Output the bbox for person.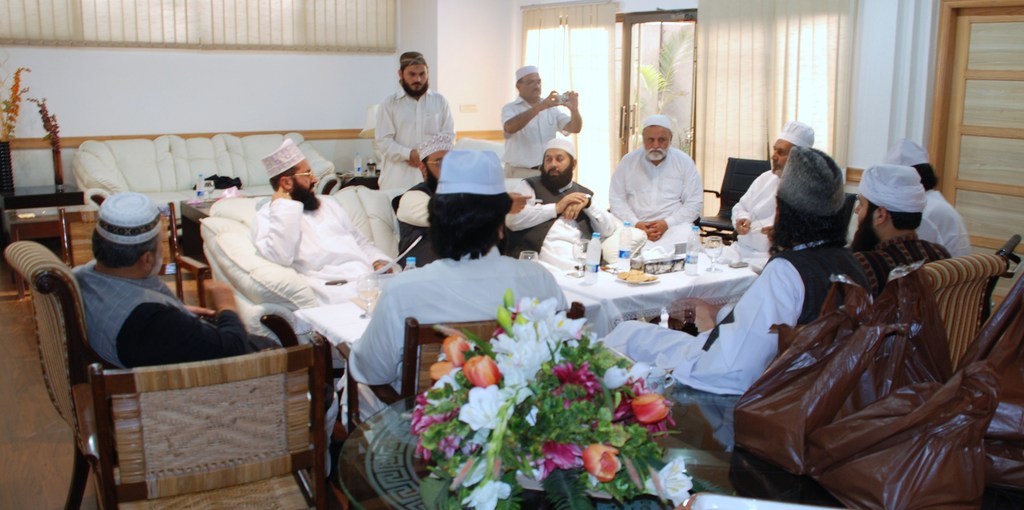
locate(251, 137, 399, 359).
